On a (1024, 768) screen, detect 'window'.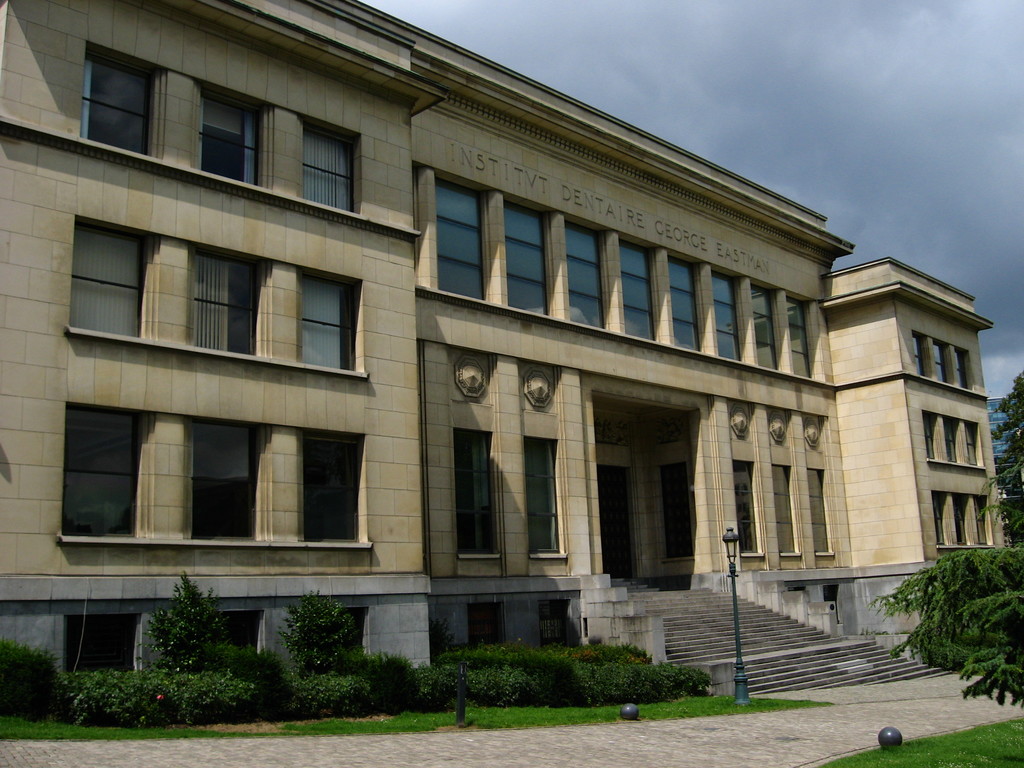
locate(506, 200, 555, 320).
